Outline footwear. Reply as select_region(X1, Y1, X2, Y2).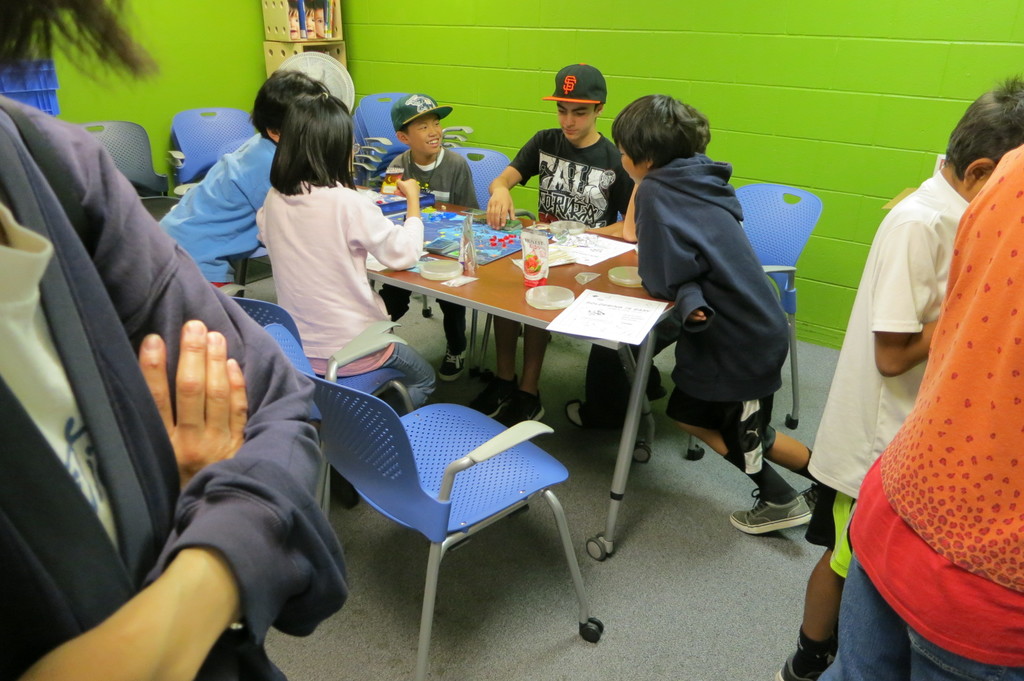
select_region(509, 389, 543, 424).
